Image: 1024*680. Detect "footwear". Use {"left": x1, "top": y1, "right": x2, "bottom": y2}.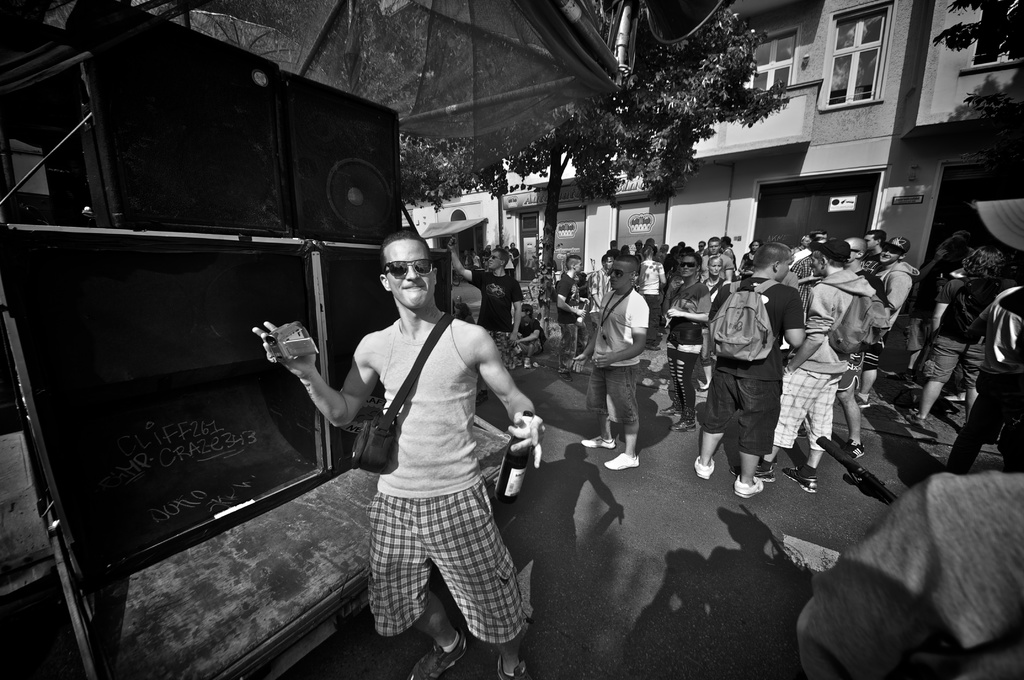
{"left": 909, "top": 410, "right": 927, "bottom": 425}.
